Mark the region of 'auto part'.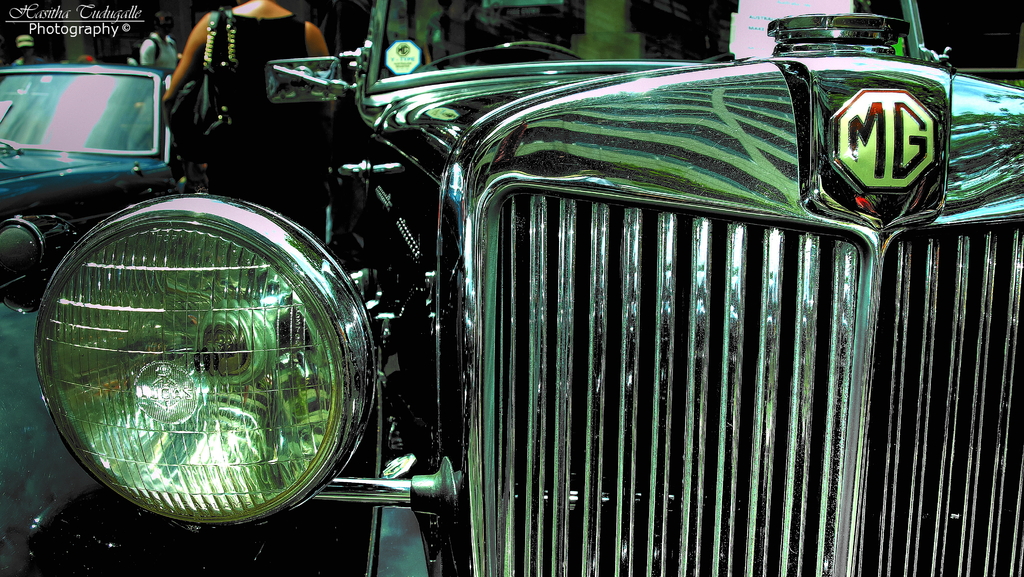
Region: (x1=35, y1=190, x2=390, y2=530).
